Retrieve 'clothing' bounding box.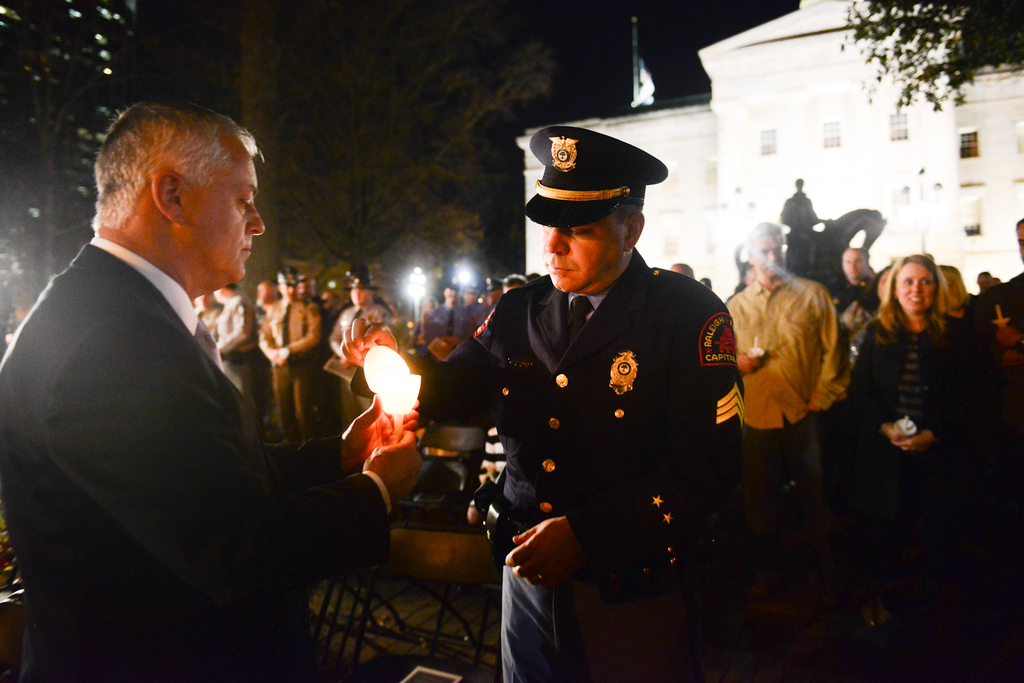
Bounding box: box=[837, 274, 881, 331].
